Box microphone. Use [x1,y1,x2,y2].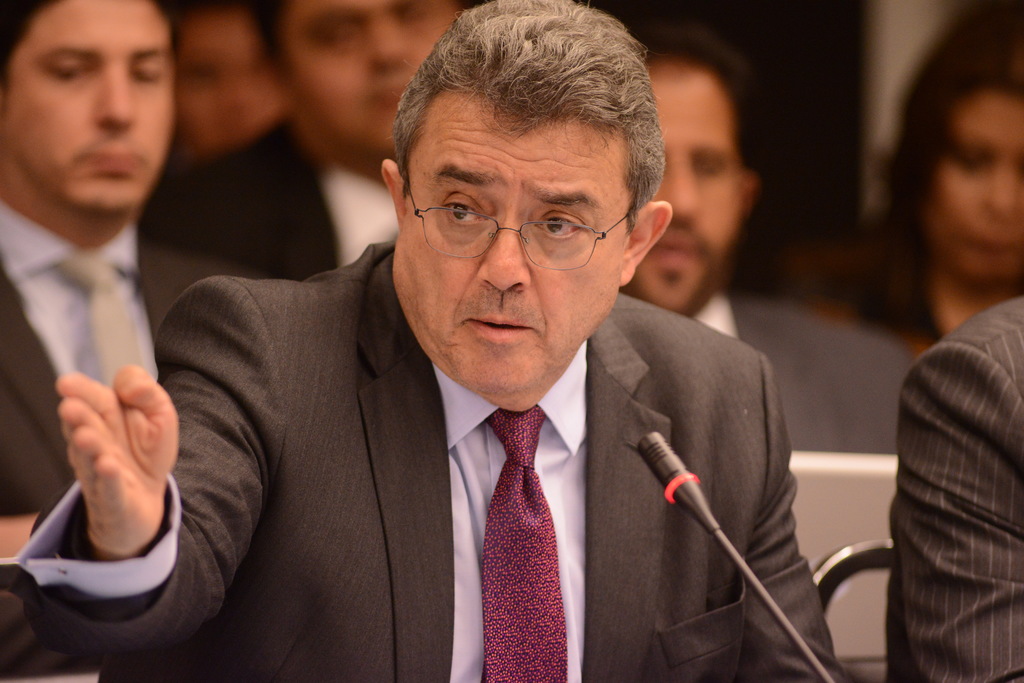
[620,420,760,616].
